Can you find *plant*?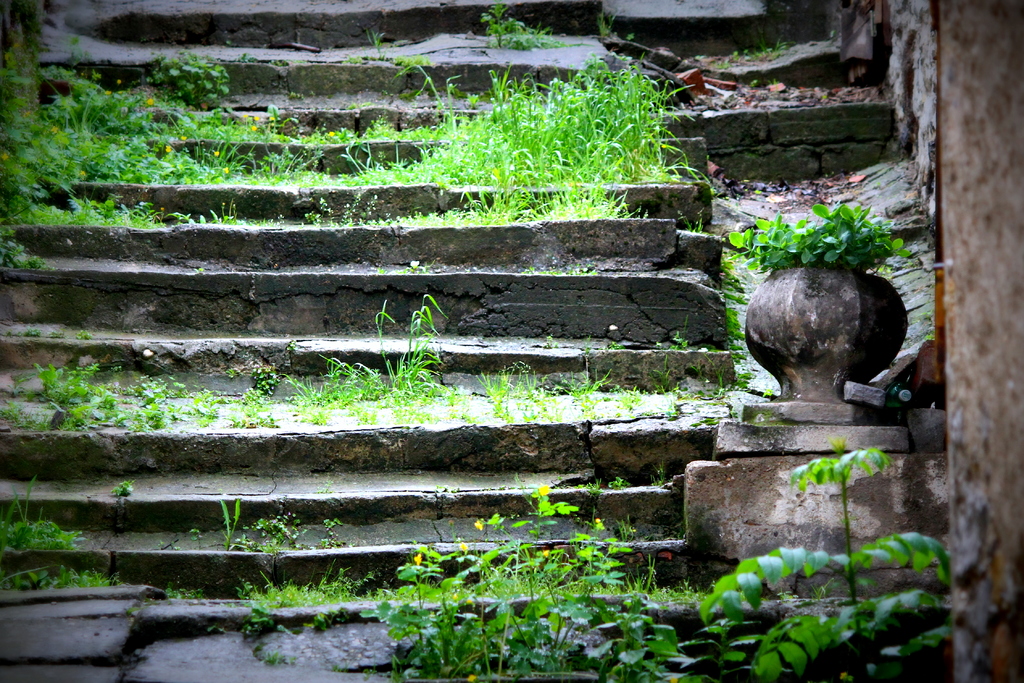
Yes, bounding box: x1=595, y1=7, x2=634, y2=41.
